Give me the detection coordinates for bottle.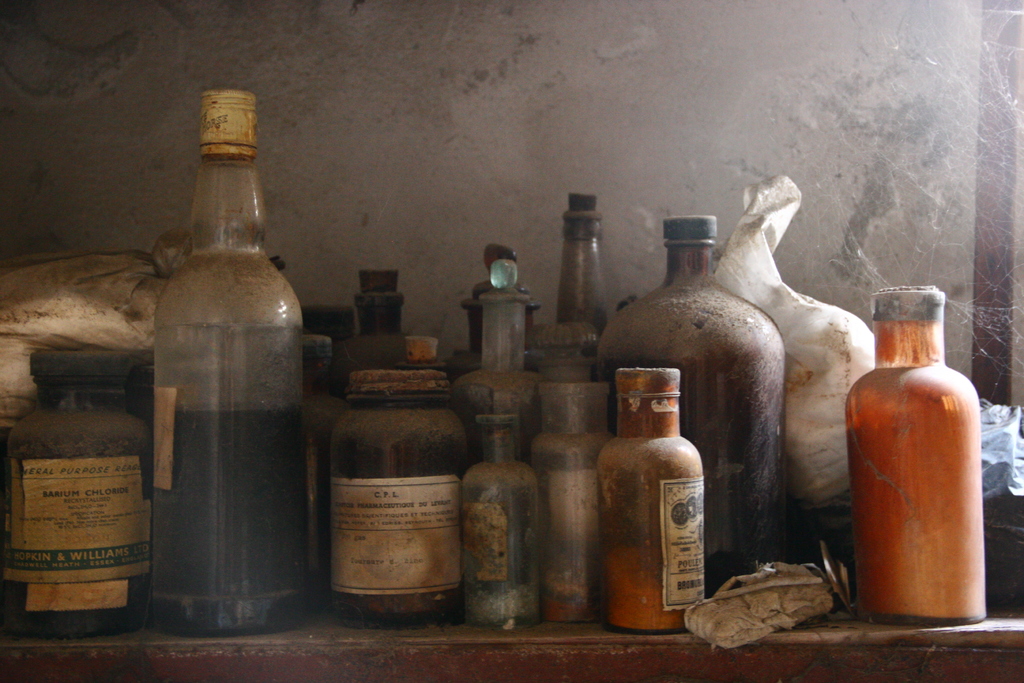
292,336,360,611.
